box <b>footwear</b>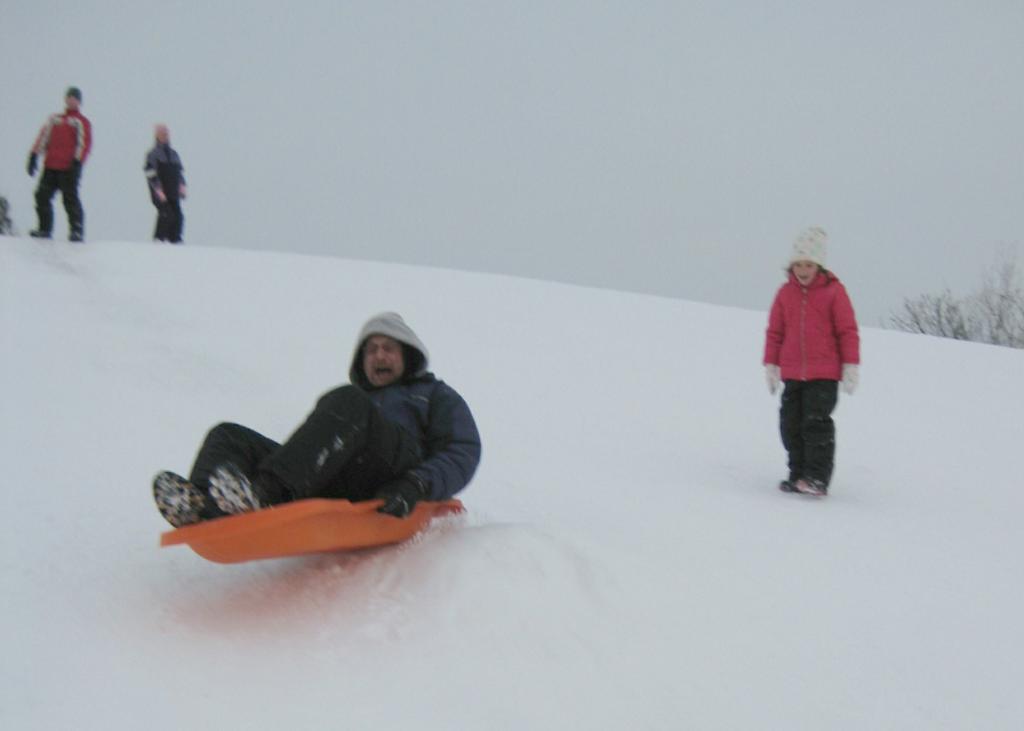
[781, 471, 799, 492]
